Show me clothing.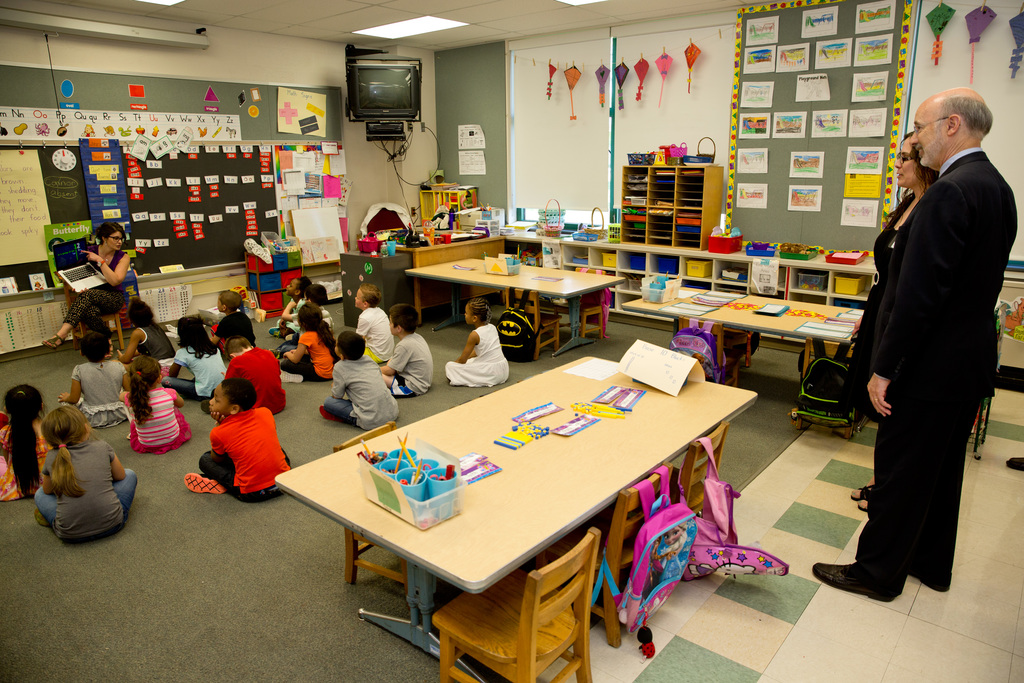
clothing is here: region(856, 151, 1008, 625).
